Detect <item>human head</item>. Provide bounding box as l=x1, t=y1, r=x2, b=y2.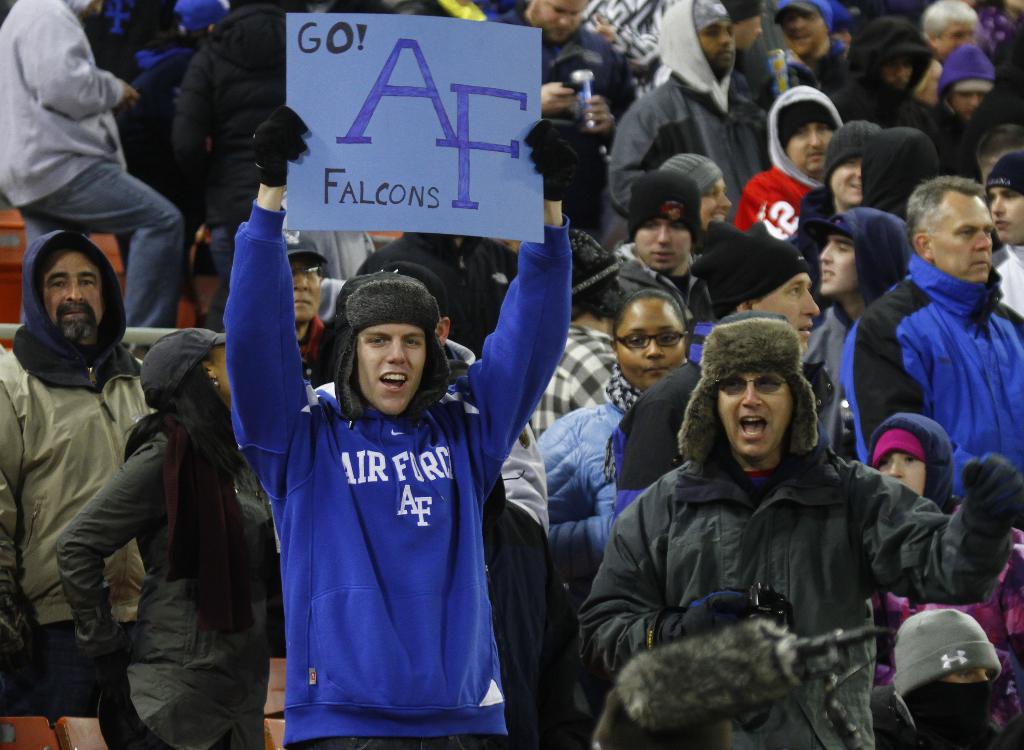
l=700, t=227, r=823, b=347.
